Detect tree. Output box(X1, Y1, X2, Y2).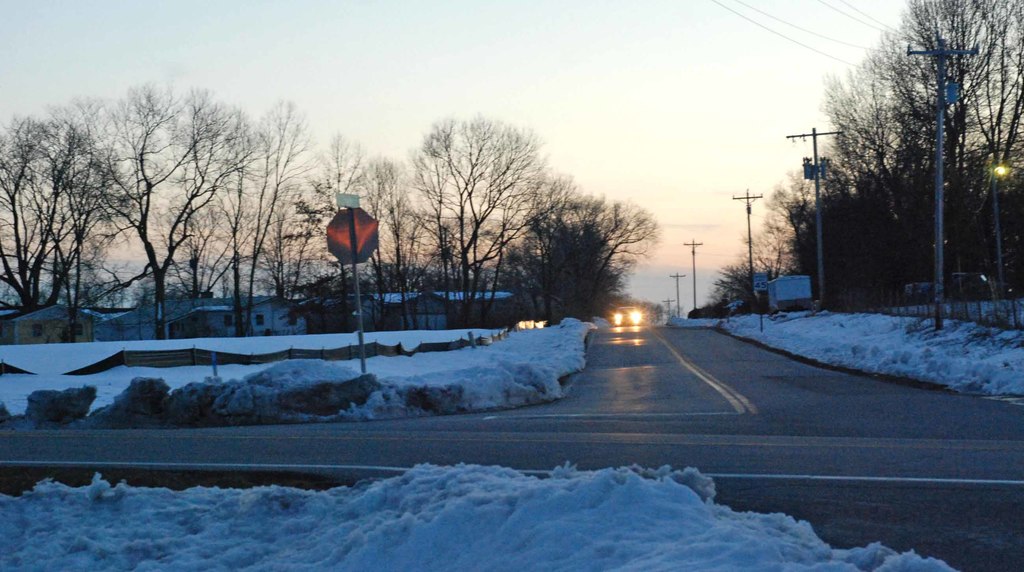
box(154, 186, 232, 303).
